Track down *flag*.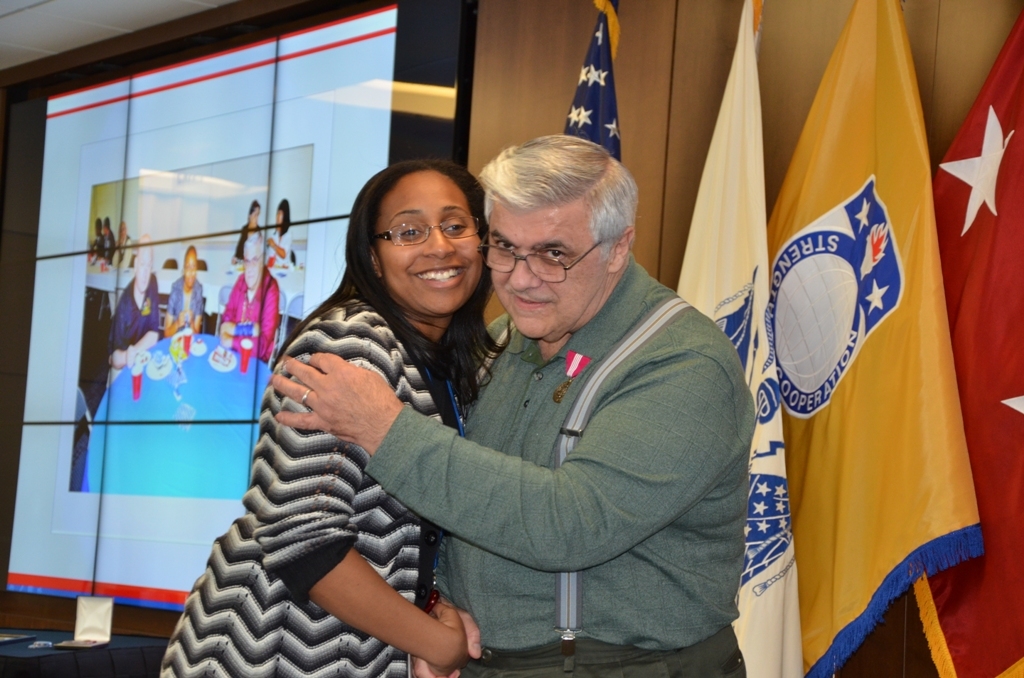
Tracked to detection(557, 0, 624, 159).
